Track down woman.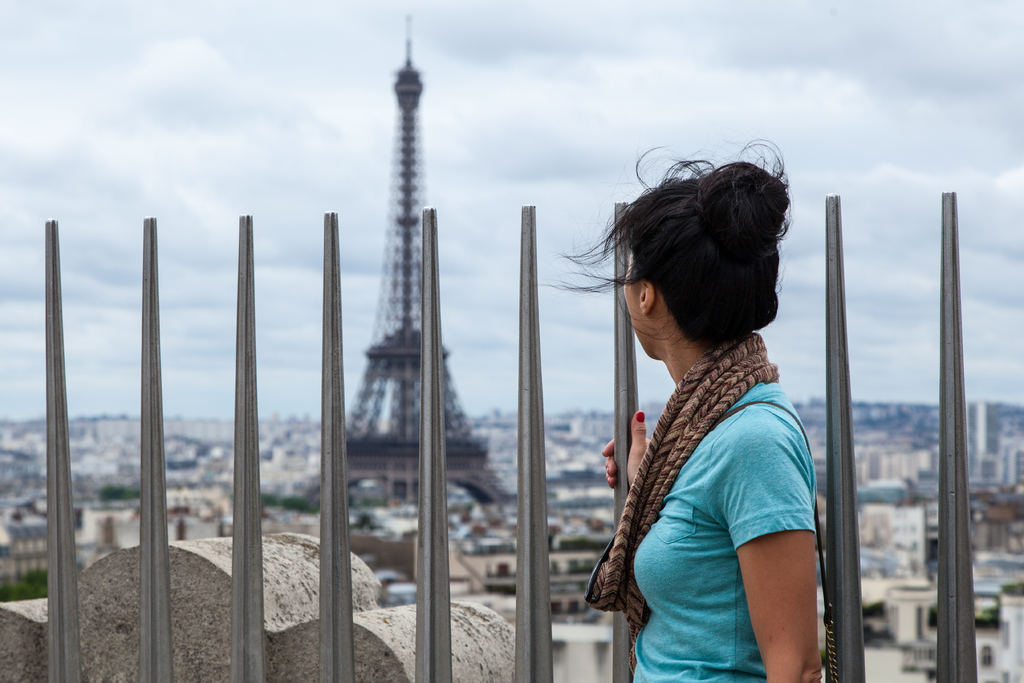
Tracked to 580:139:836:677.
